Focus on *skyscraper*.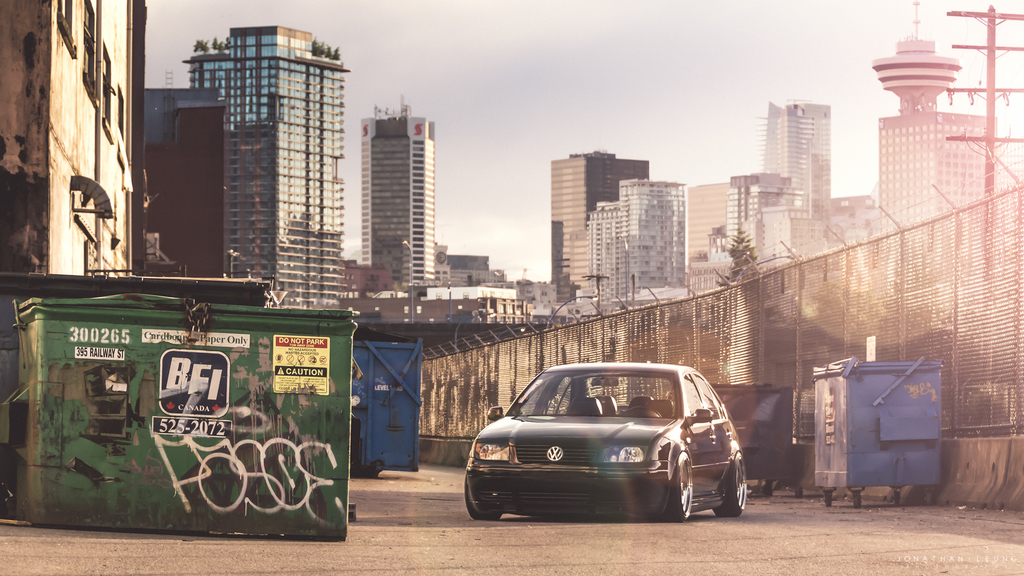
Focused at BBox(750, 92, 831, 237).
